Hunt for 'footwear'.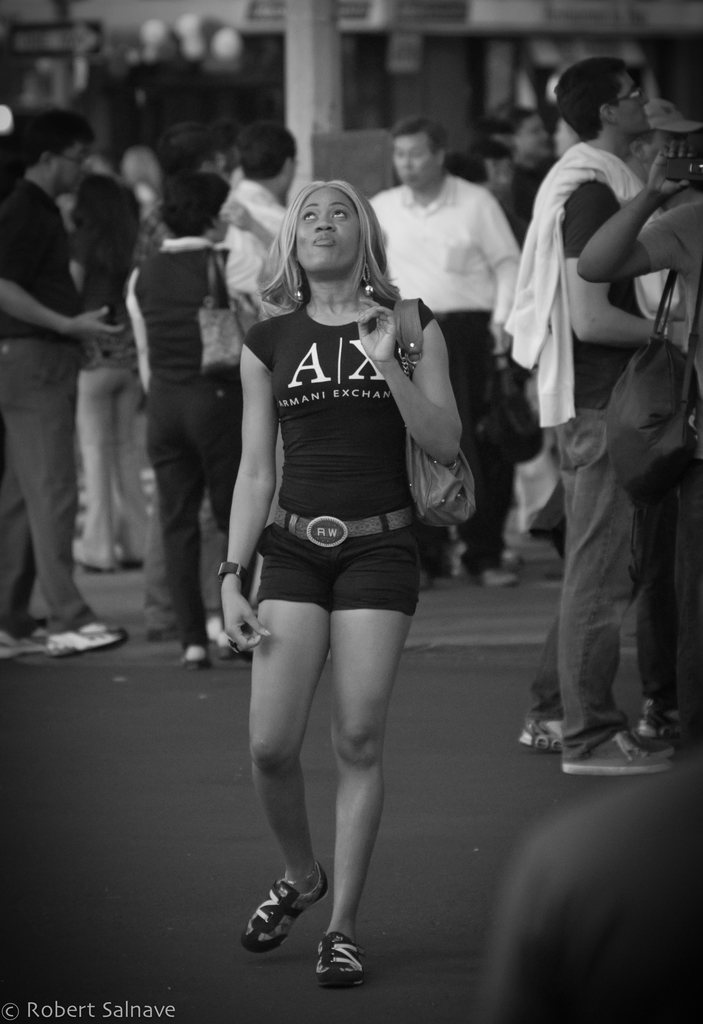
Hunted down at crop(564, 733, 673, 776).
